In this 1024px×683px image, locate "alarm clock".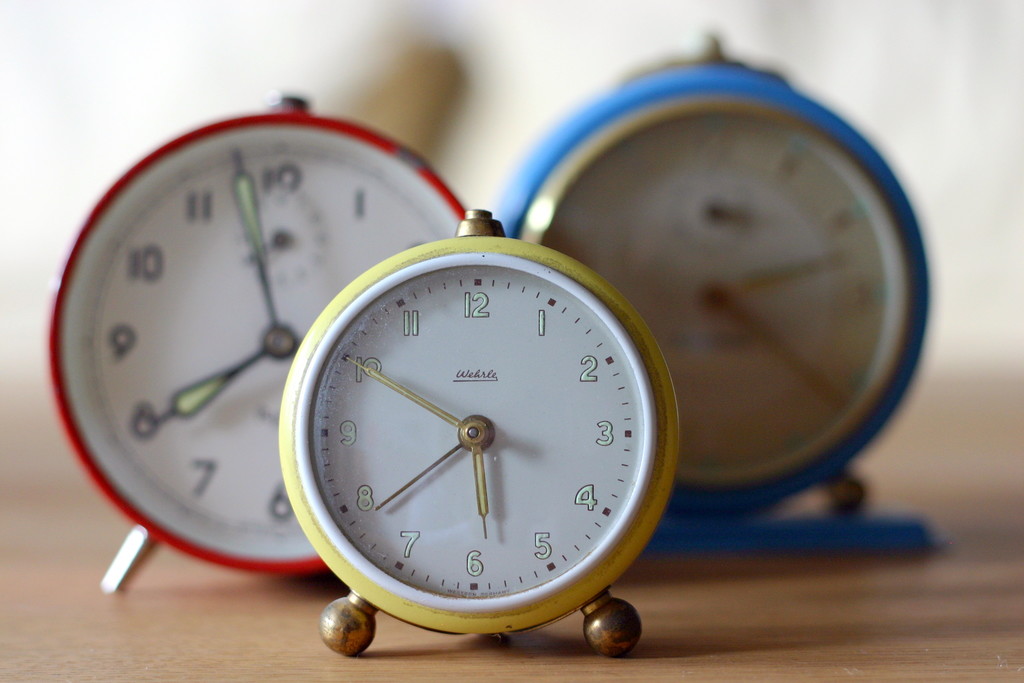
Bounding box: <bbox>44, 90, 465, 593</bbox>.
